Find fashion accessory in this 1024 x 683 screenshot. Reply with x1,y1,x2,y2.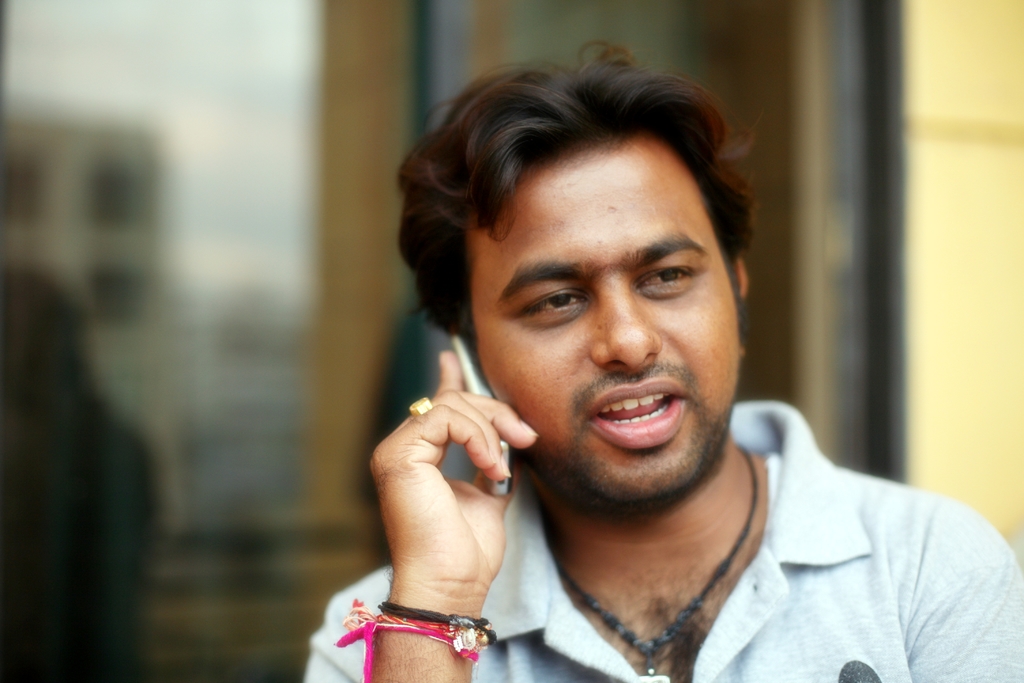
408,397,433,413.
